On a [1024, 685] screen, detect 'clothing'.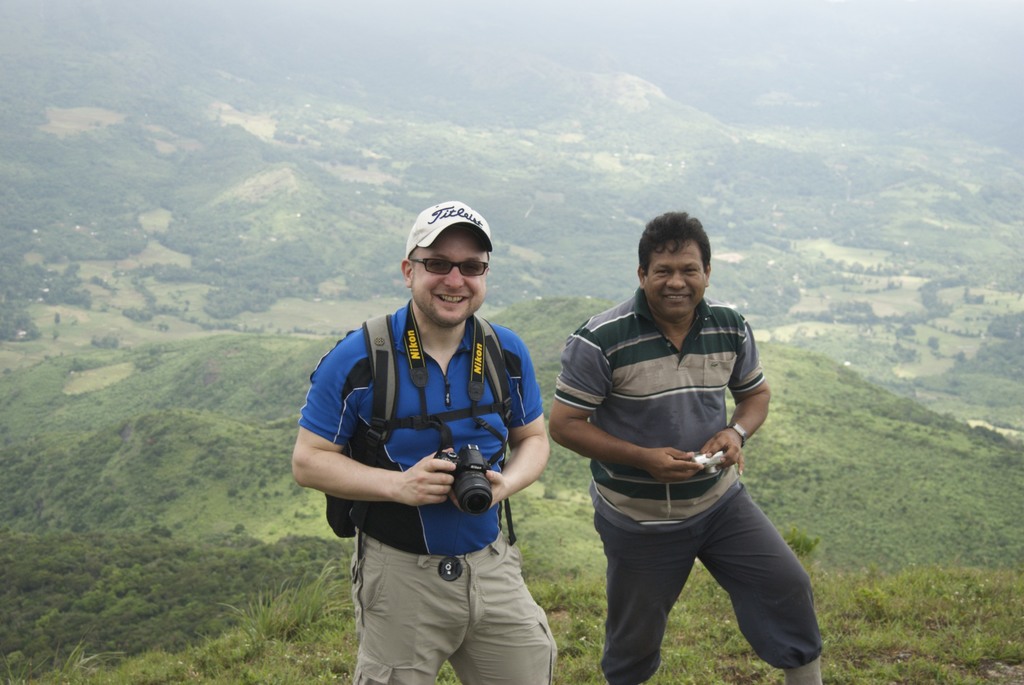
[554,286,763,527].
